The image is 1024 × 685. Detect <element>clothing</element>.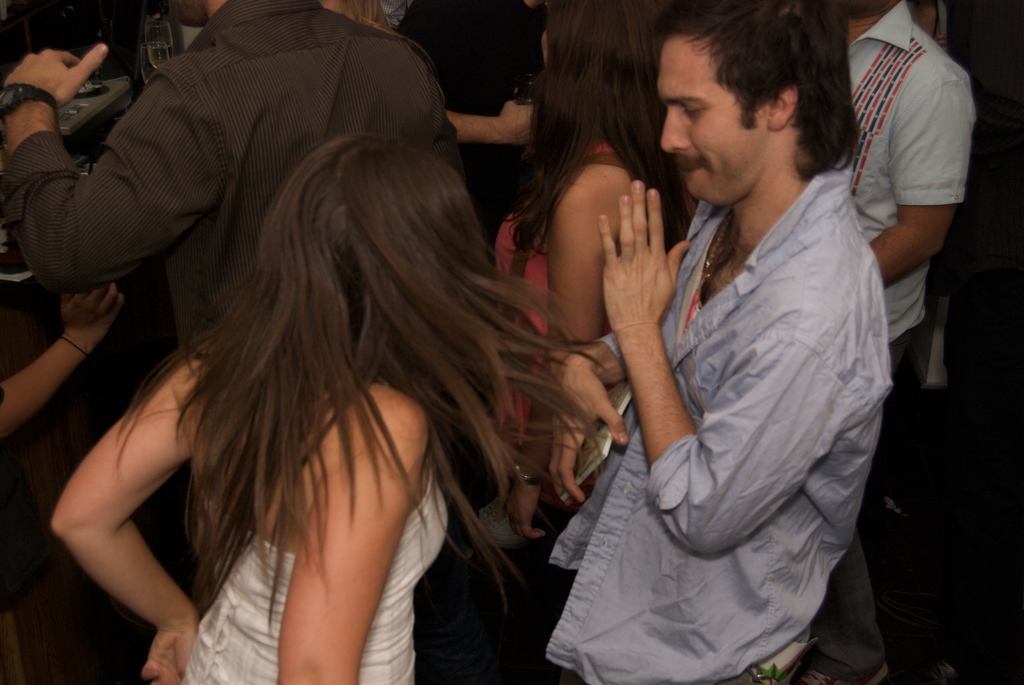
Detection: 547 158 899 684.
